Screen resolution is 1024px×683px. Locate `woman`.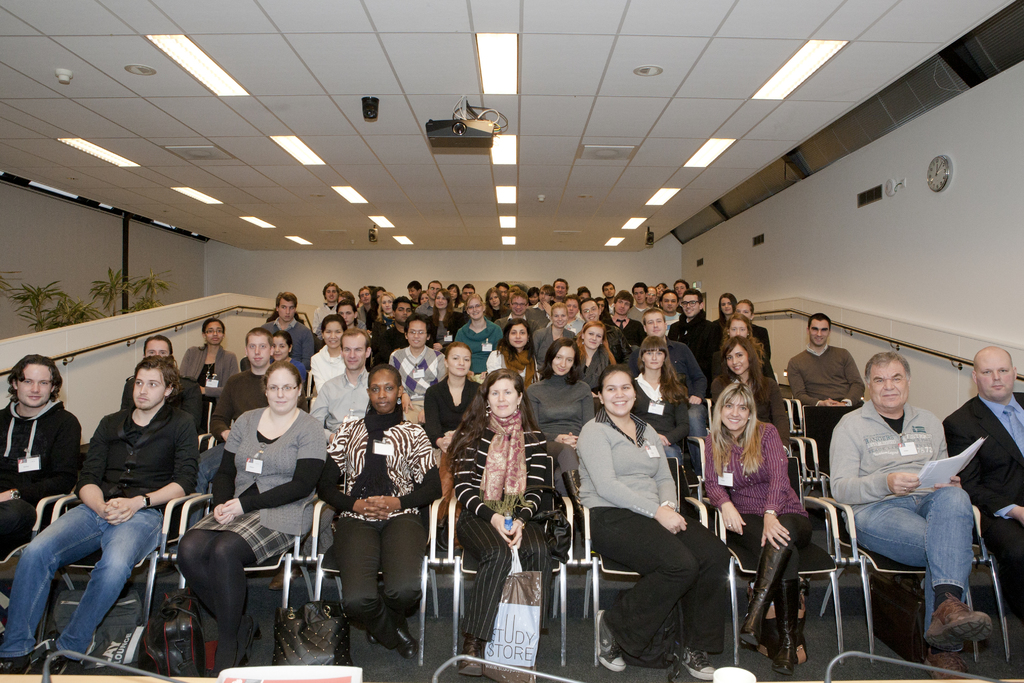
rect(572, 319, 611, 379).
